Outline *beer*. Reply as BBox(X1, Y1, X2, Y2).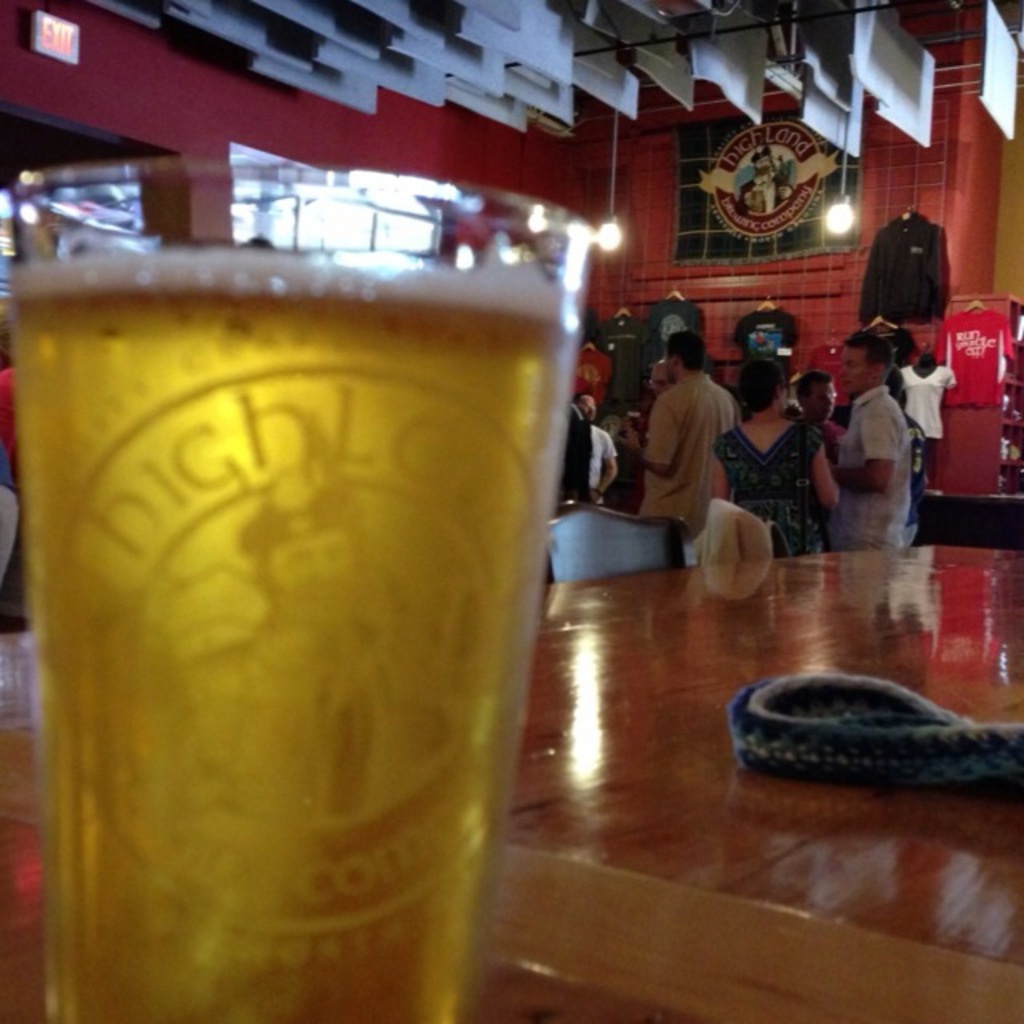
BBox(0, 243, 582, 1022).
